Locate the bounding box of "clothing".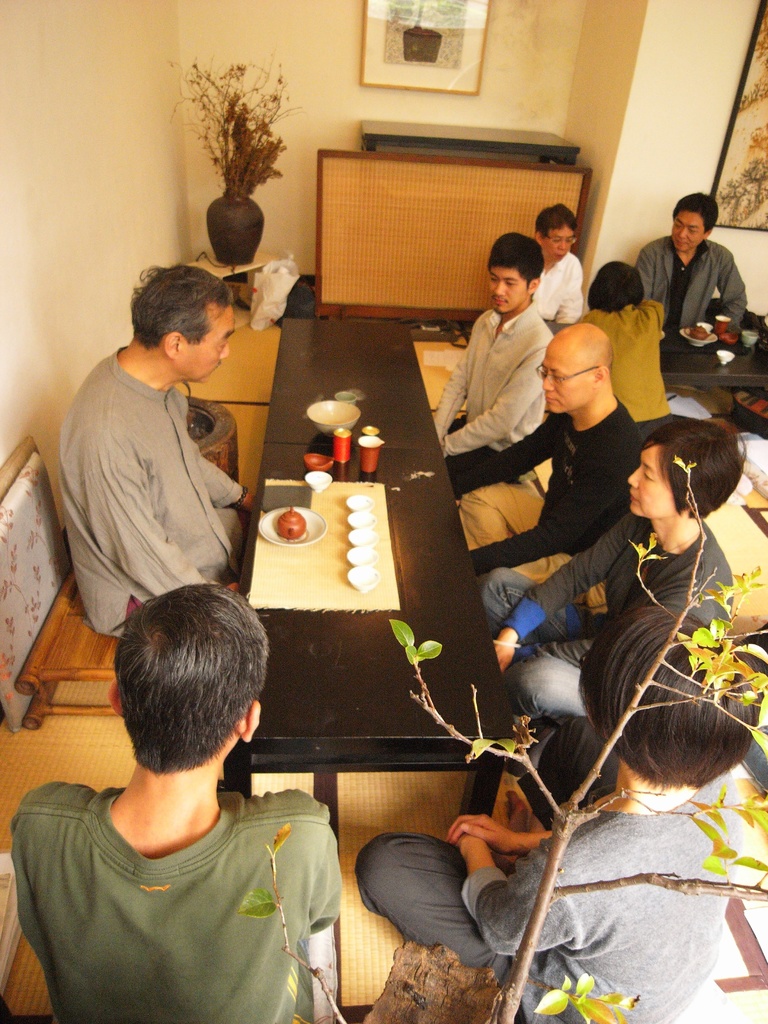
Bounding box: 350:790:730:1005.
